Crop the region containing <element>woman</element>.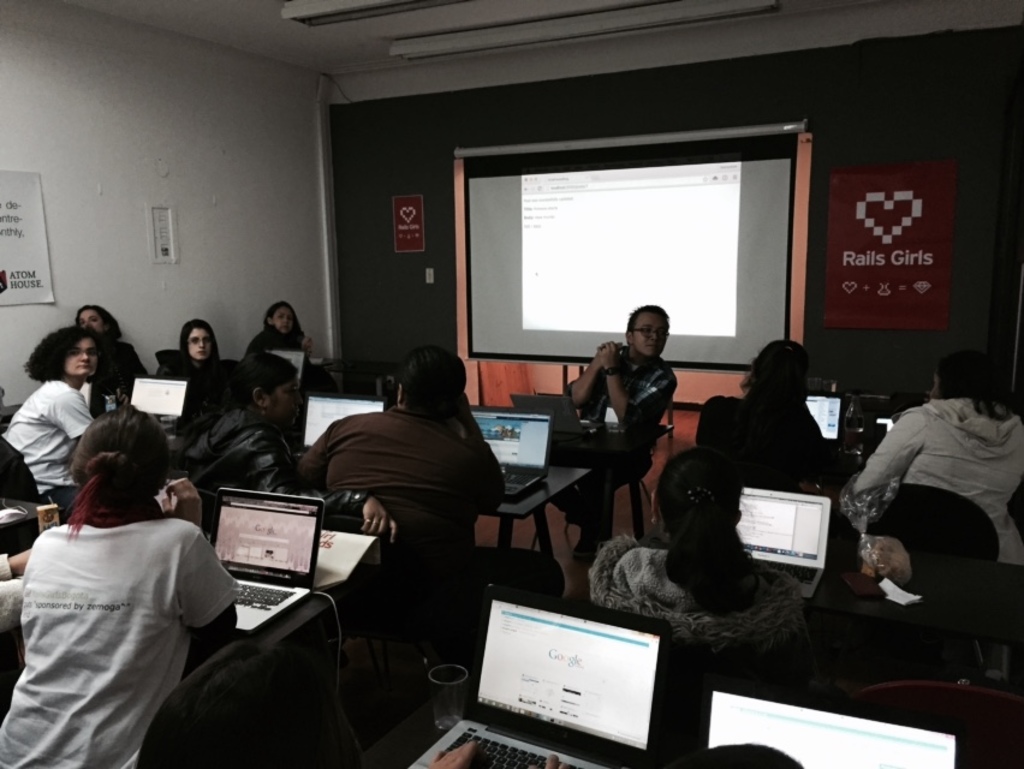
Crop region: box=[1, 324, 102, 519].
